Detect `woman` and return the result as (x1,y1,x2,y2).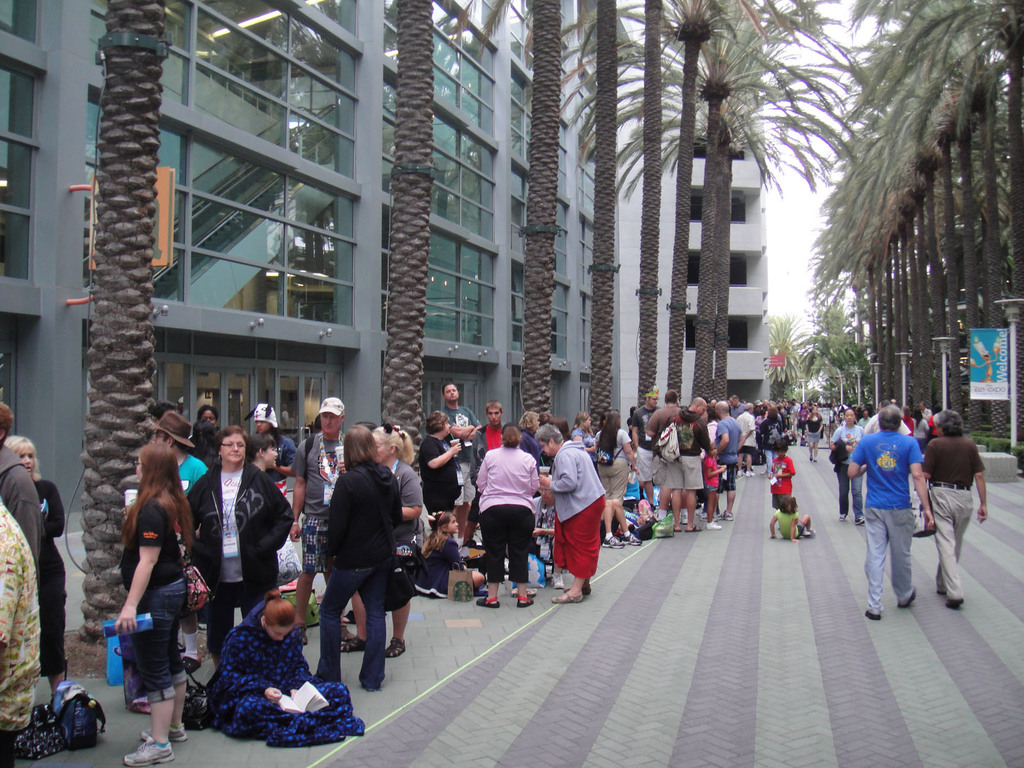
(465,423,549,608).
